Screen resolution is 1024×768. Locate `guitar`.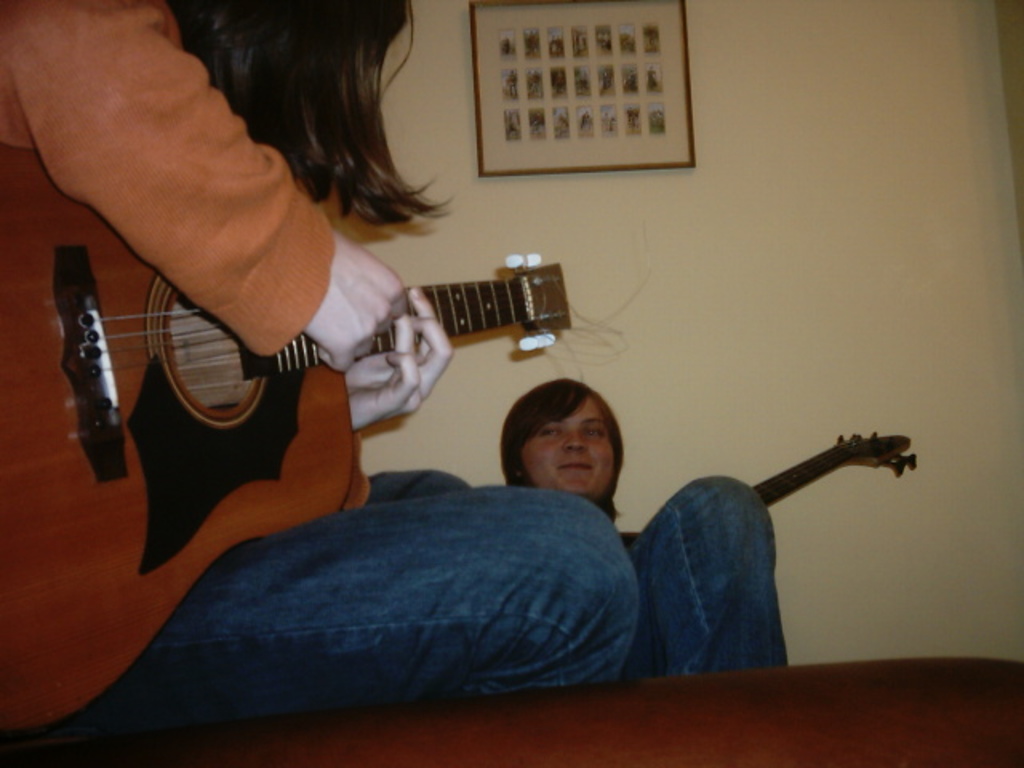
pyautogui.locateOnScreen(750, 429, 920, 512).
